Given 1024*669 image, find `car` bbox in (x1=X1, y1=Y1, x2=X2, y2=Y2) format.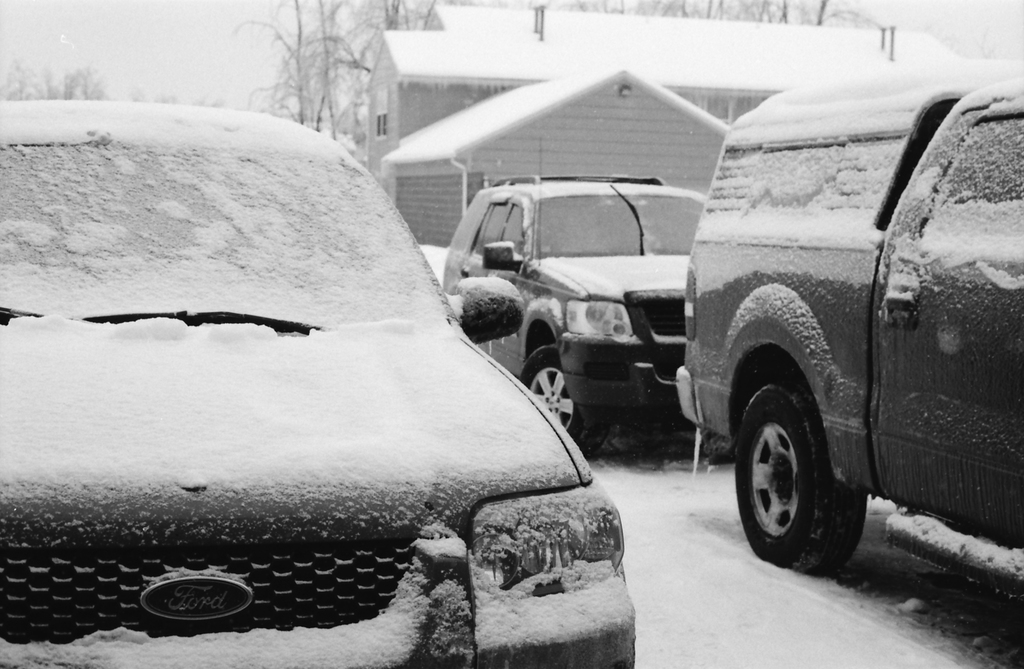
(x1=0, y1=95, x2=638, y2=668).
